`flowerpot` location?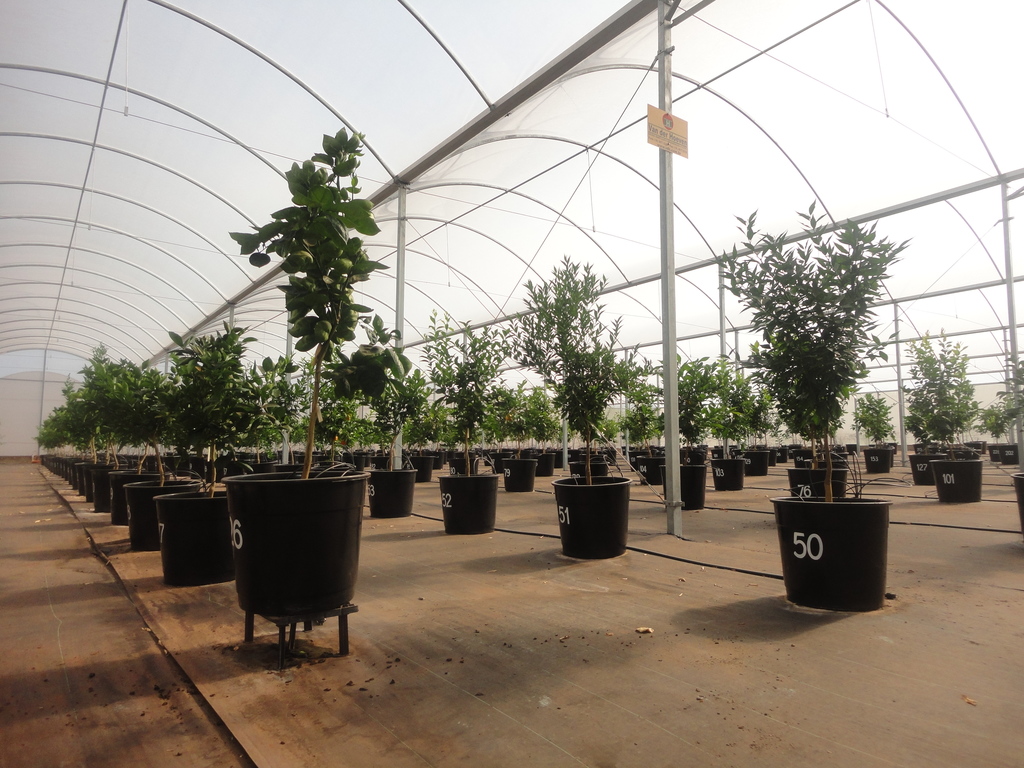
region(729, 449, 743, 454)
